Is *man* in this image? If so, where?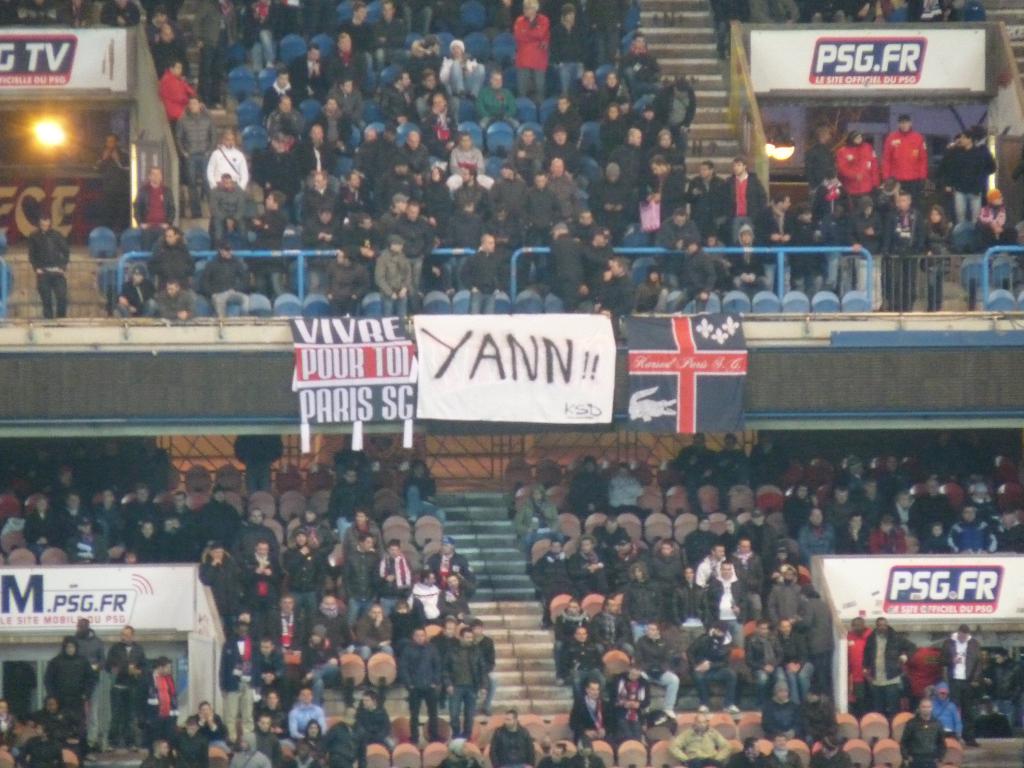
Yes, at 758/193/799/265.
